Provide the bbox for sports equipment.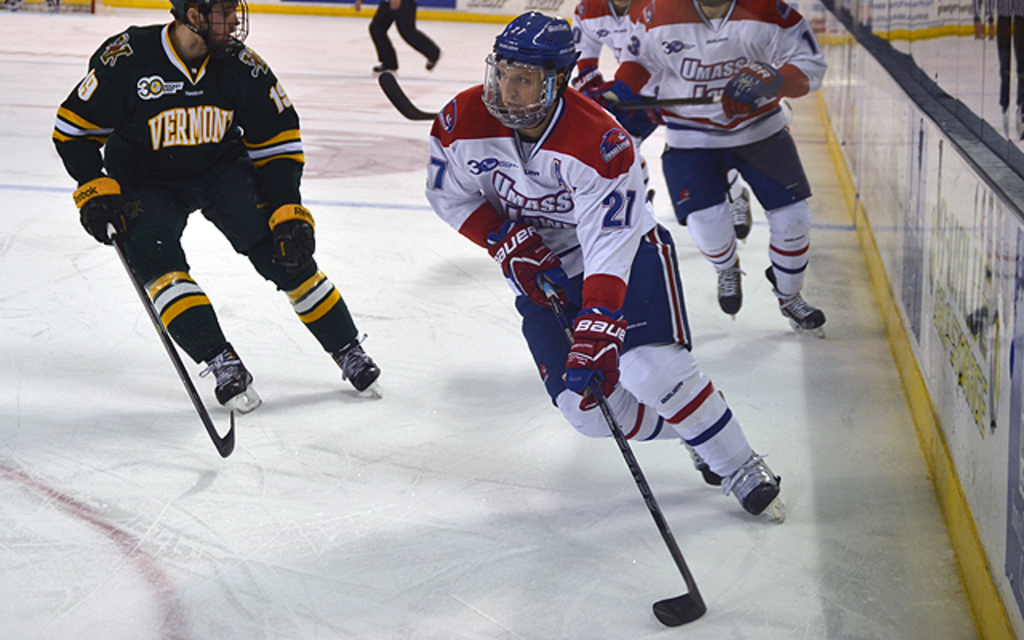
detection(72, 176, 120, 238).
